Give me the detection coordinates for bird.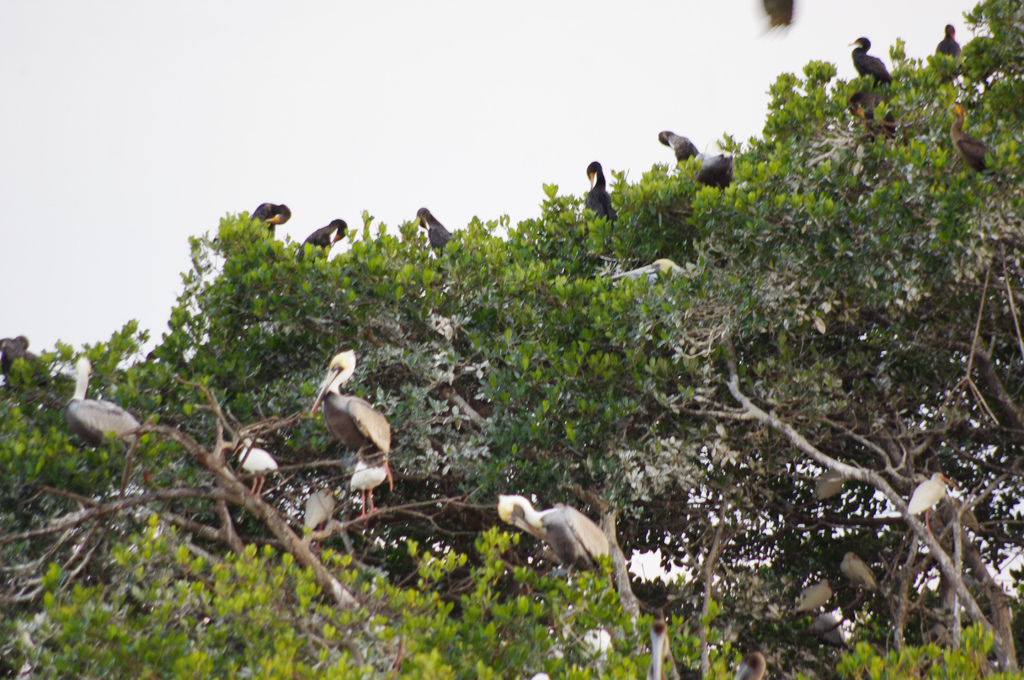
select_region(653, 610, 671, 673).
